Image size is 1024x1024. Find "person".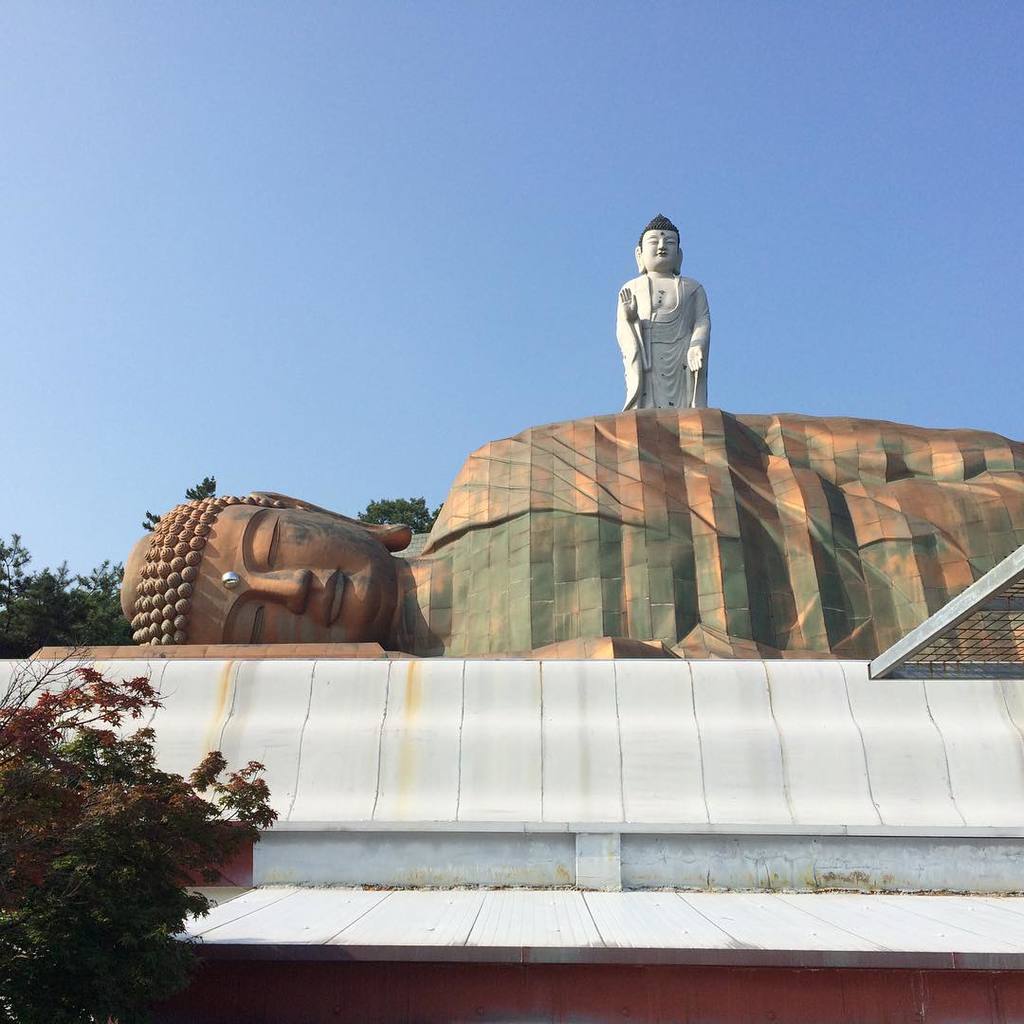
119:404:1023:661.
